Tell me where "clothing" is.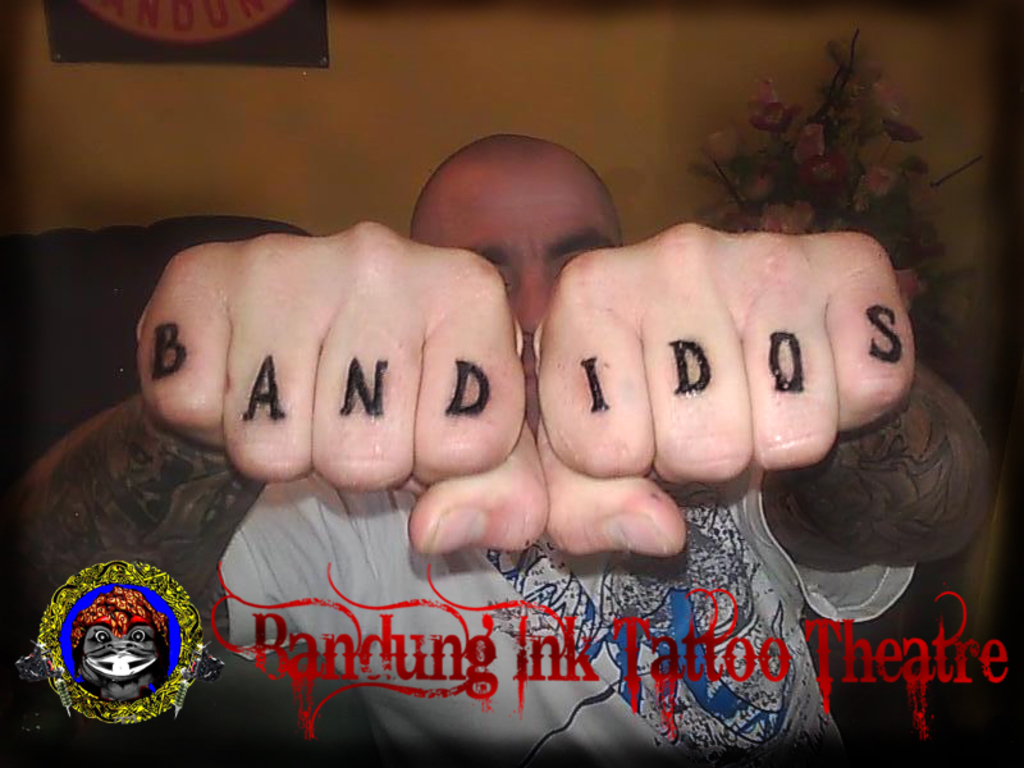
"clothing" is at locate(218, 461, 911, 767).
